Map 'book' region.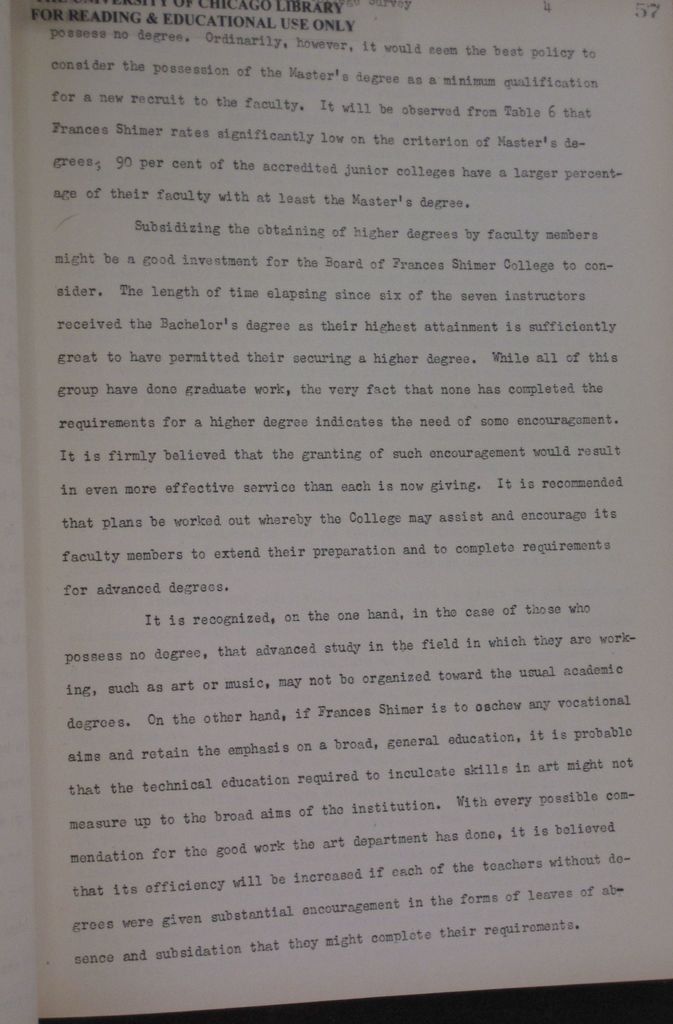
Mapped to BBox(0, 3, 672, 1023).
